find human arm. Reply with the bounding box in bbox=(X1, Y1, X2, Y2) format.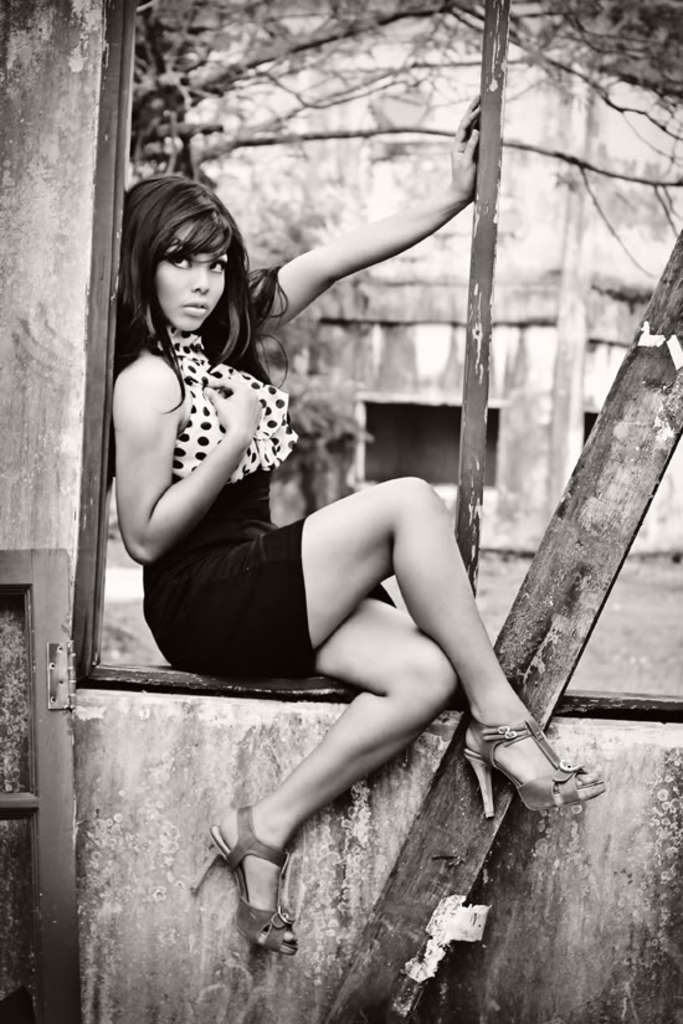
bbox=(227, 159, 468, 336).
